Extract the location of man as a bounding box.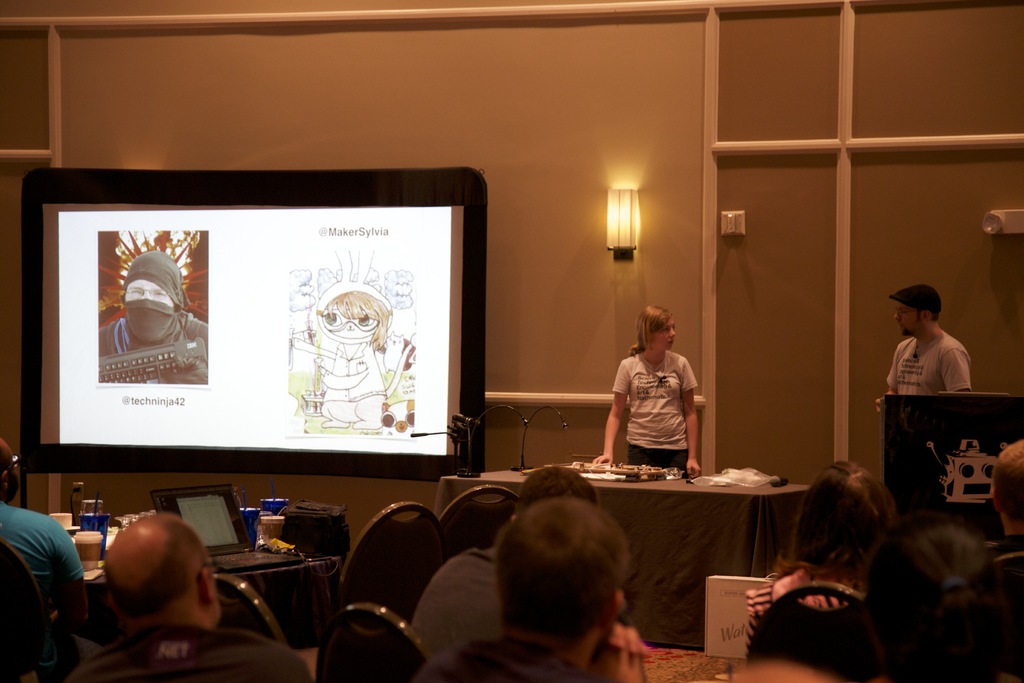
870, 283, 973, 421.
